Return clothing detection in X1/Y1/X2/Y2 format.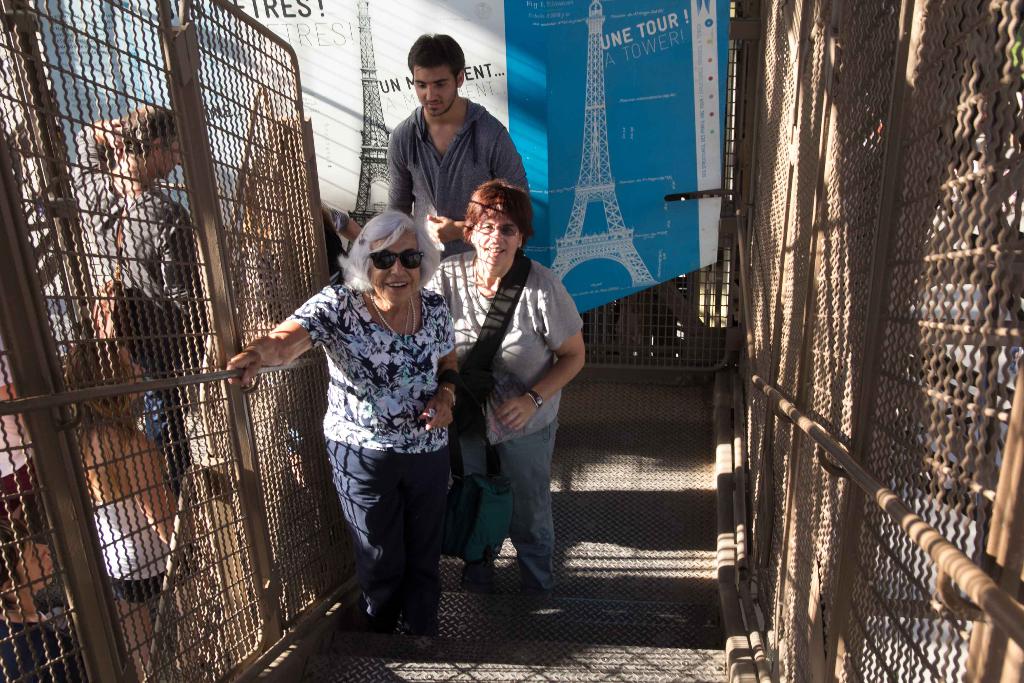
284/268/461/643.
